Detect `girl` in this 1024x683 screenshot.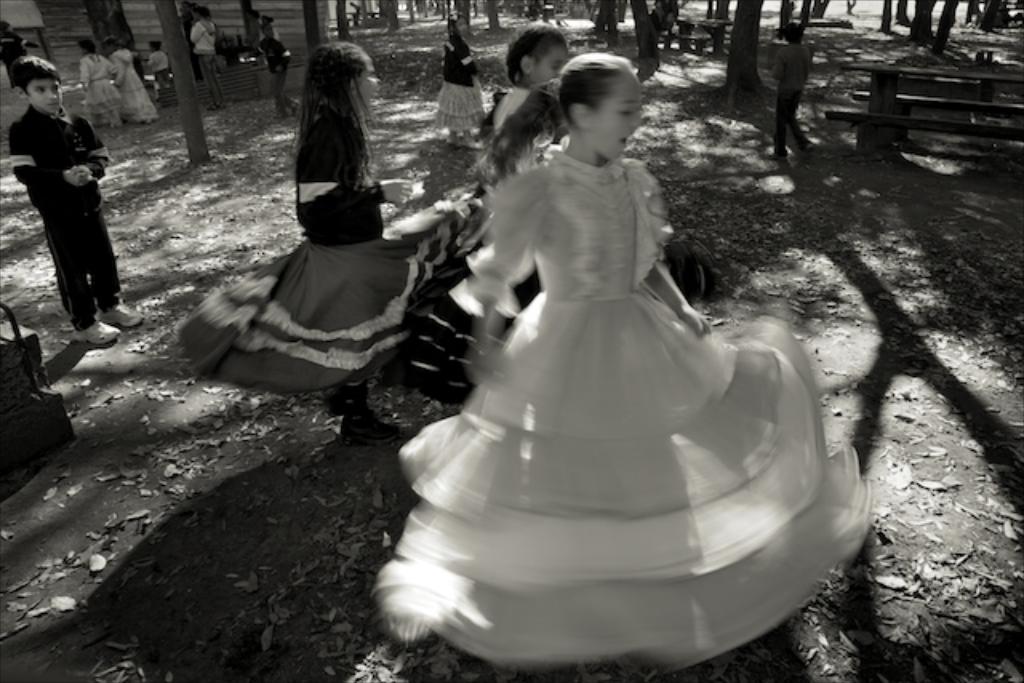
Detection: (left=432, top=11, right=486, bottom=146).
